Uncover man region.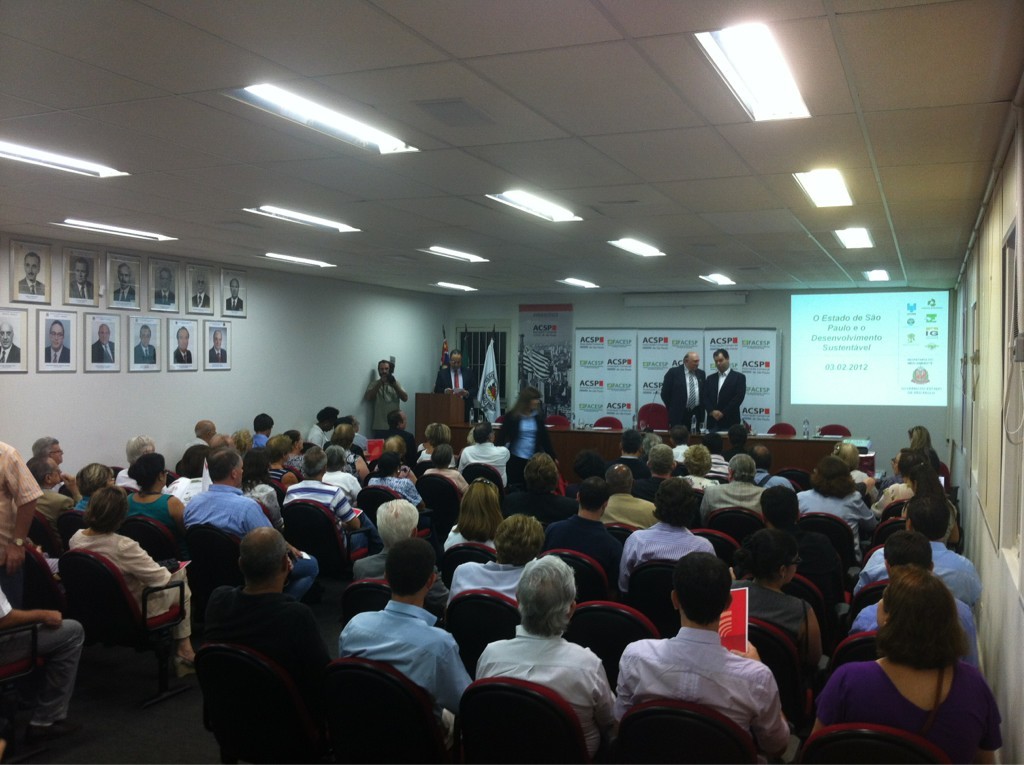
Uncovered: 248:413:275:450.
